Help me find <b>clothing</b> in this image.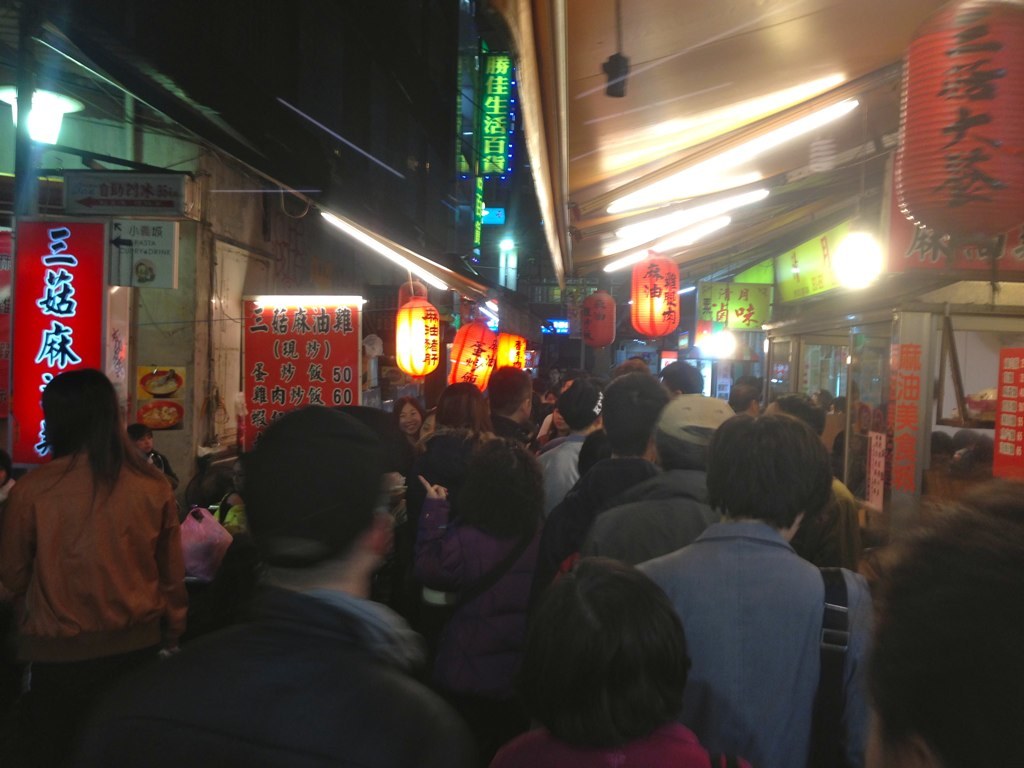
Found it: (212, 486, 242, 535).
